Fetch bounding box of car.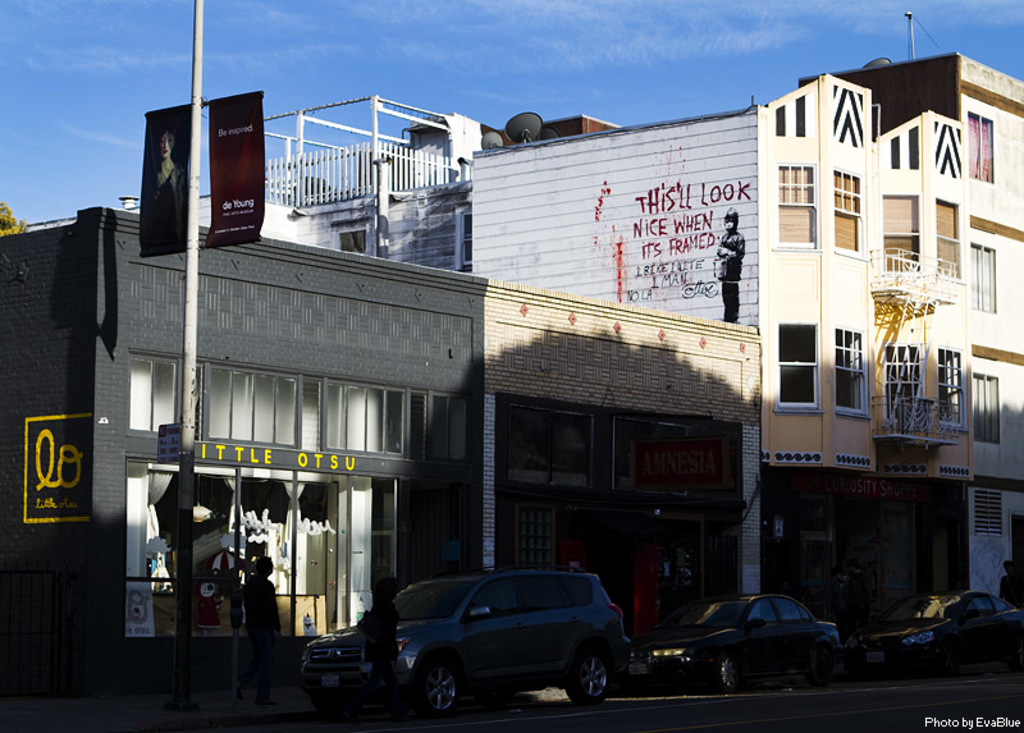
Bbox: bbox=[643, 594, 840, 691].
